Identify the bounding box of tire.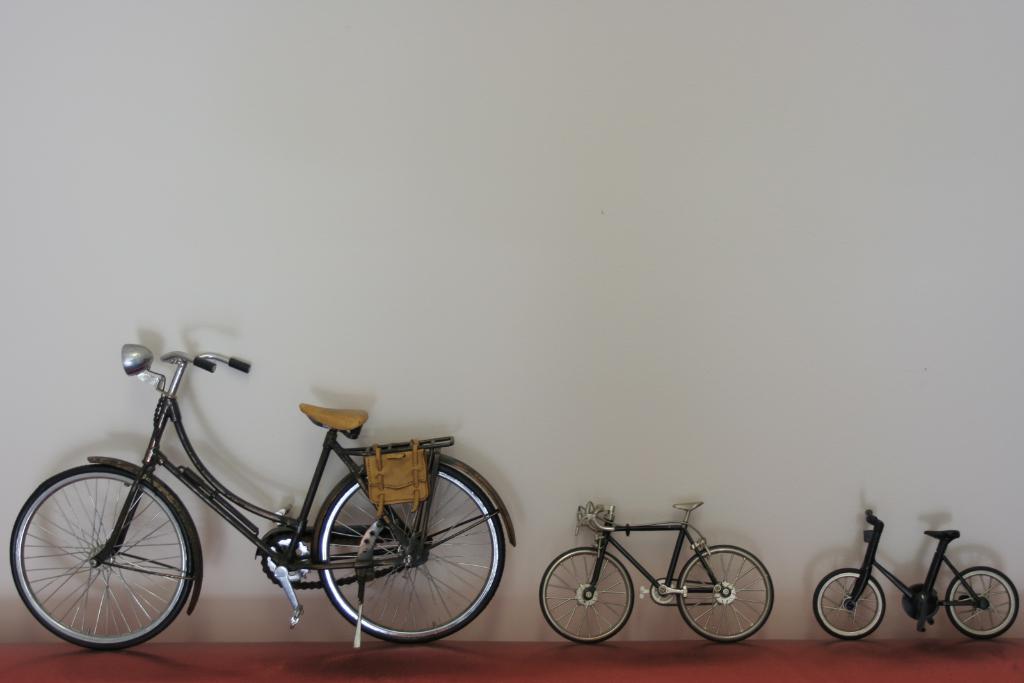
945,563,1020,641.
